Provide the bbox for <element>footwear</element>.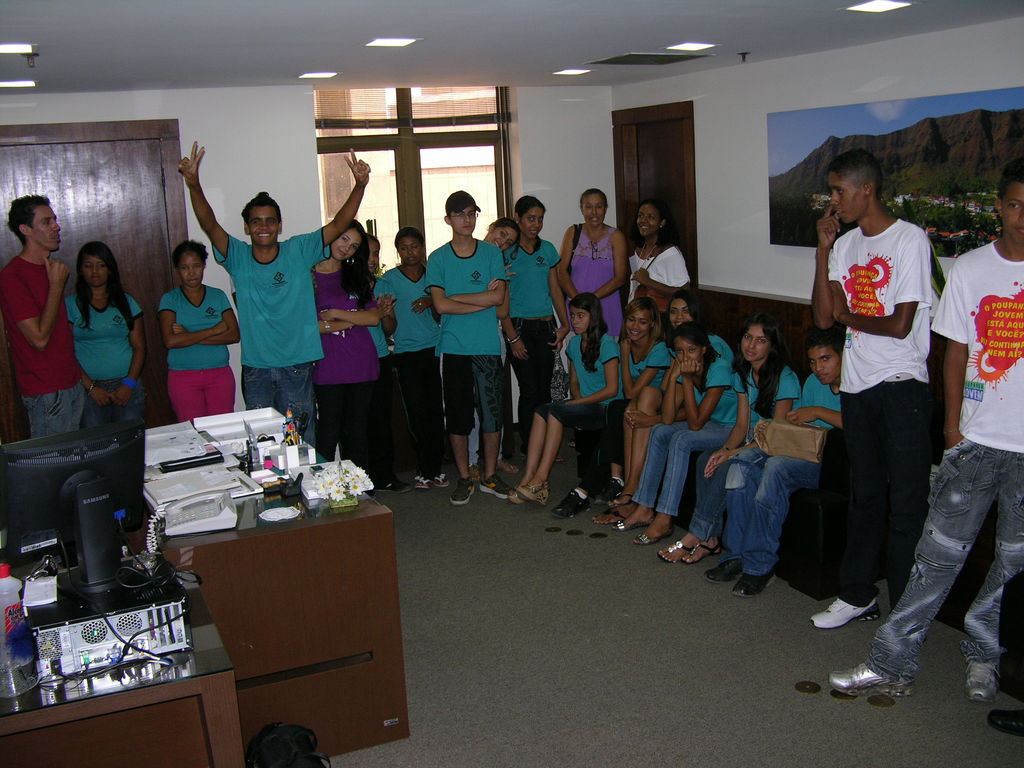
<region>504, 488, 529, 503</region>.
